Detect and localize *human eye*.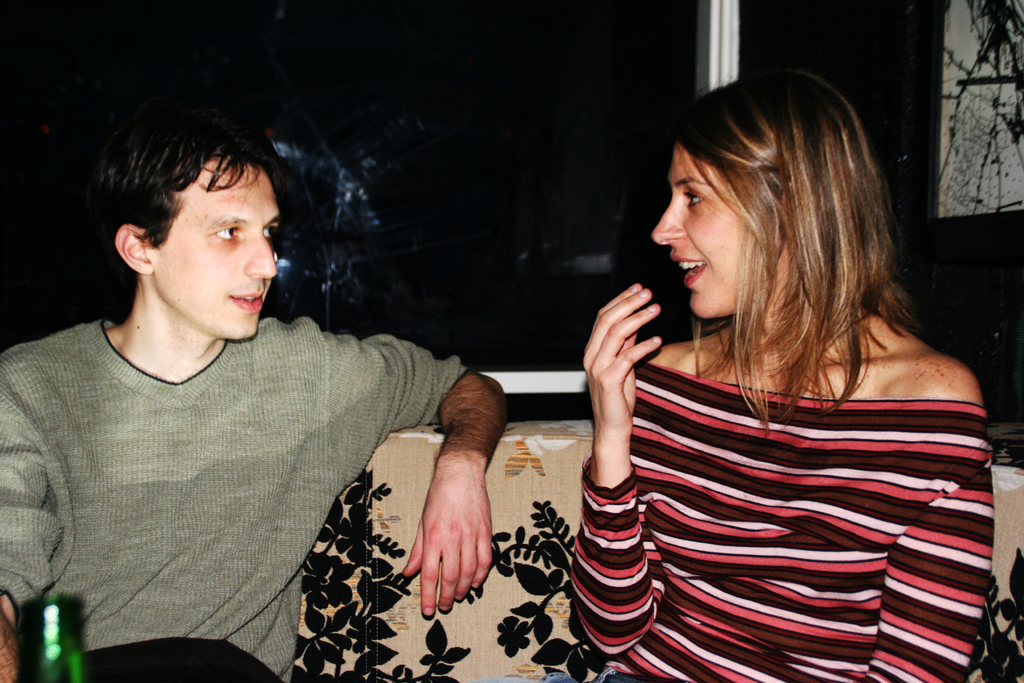
Localized at <region>686, 190, 708, 213</region>.
